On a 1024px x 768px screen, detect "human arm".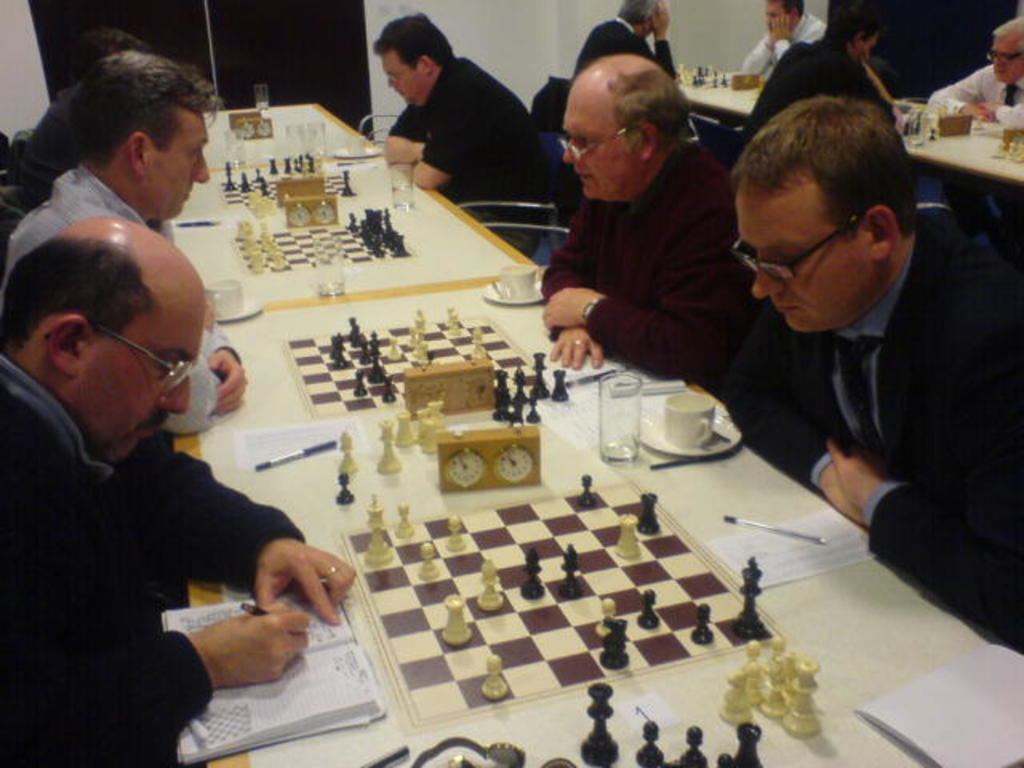
select_region(981, 94, 1022, 128).
